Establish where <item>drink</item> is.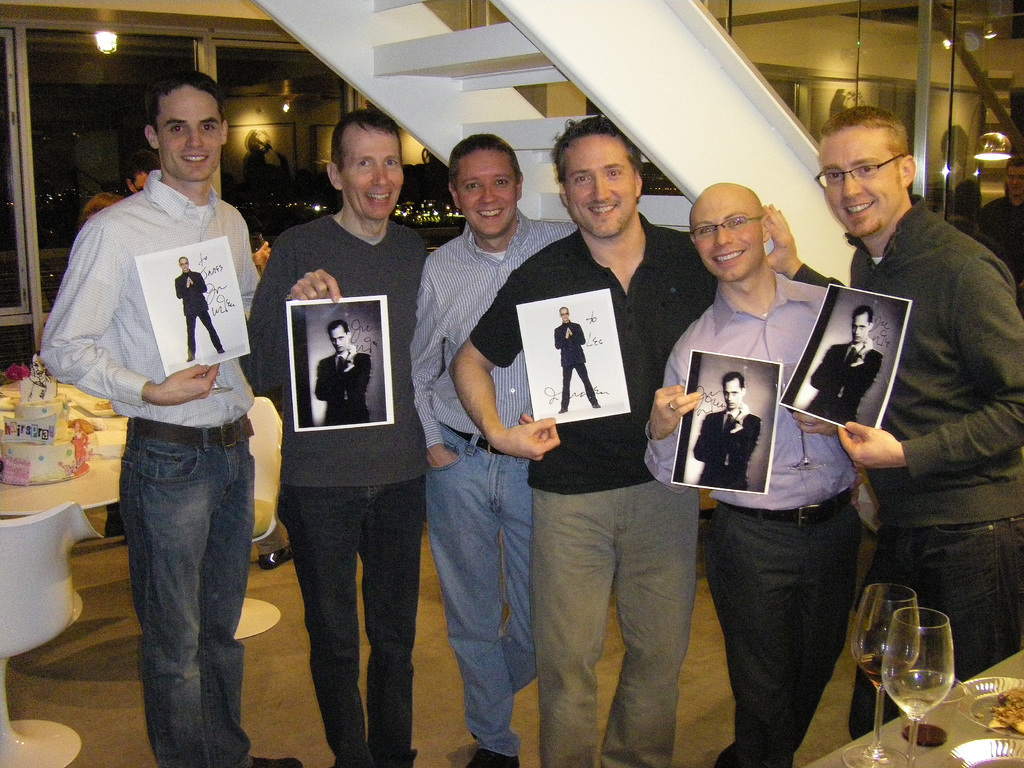
Established at bbox=[904, 725, 950, 746].
